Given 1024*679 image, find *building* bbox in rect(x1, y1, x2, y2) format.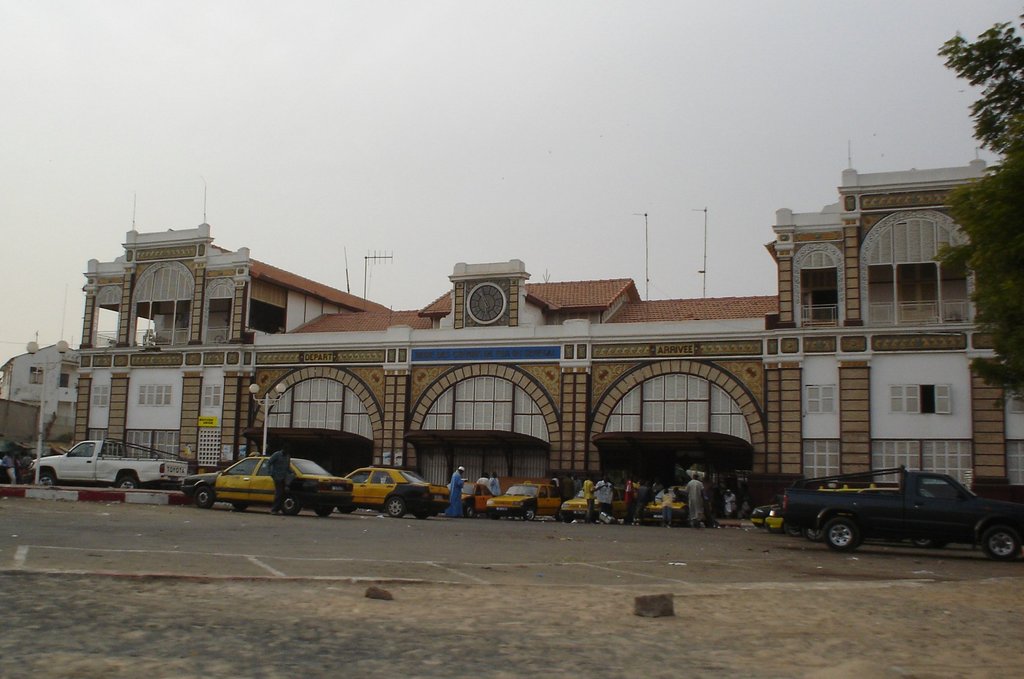
rect(0, 156, 1023, 531).
